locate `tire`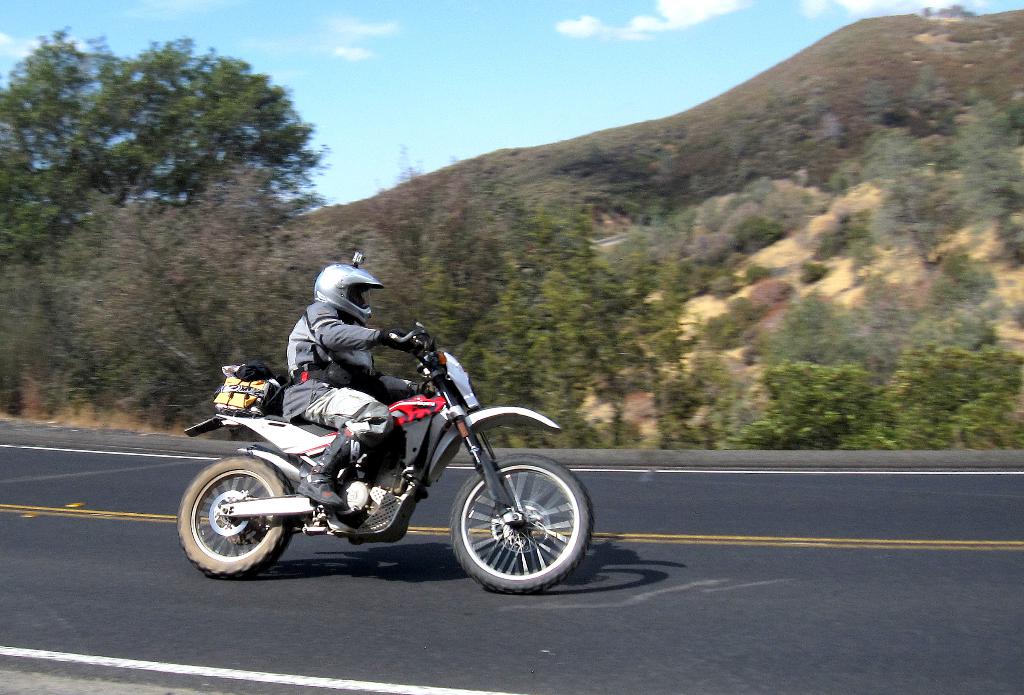
176, 452, 292, 579
